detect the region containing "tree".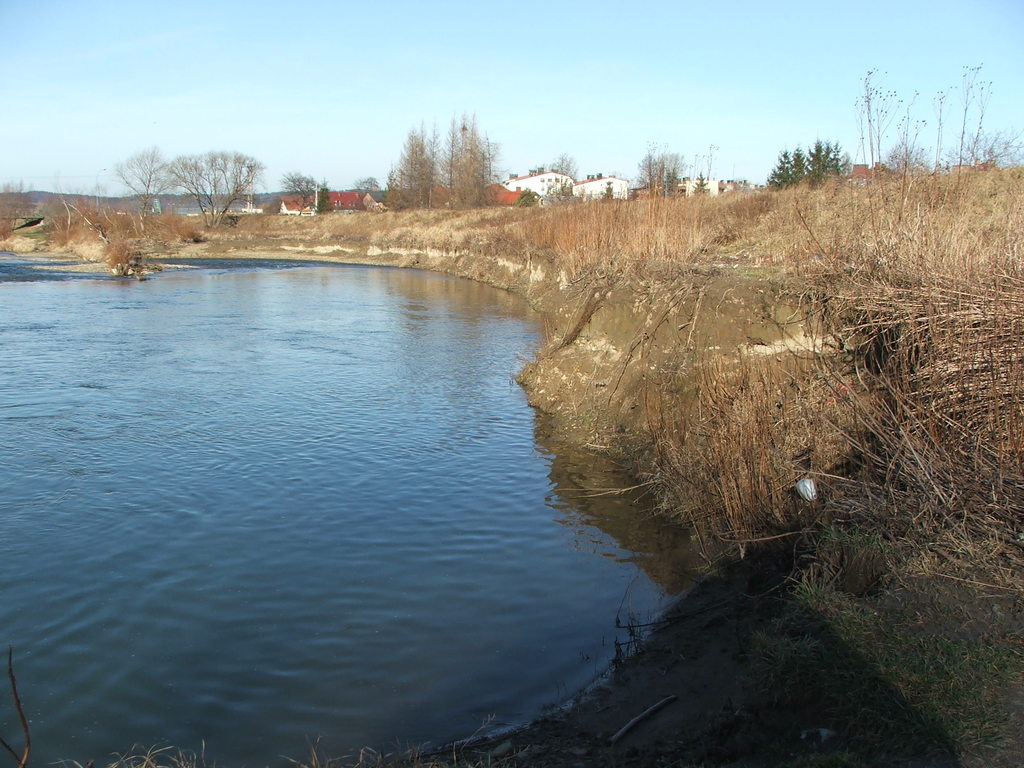
locate(810, 138, 849, 188).
